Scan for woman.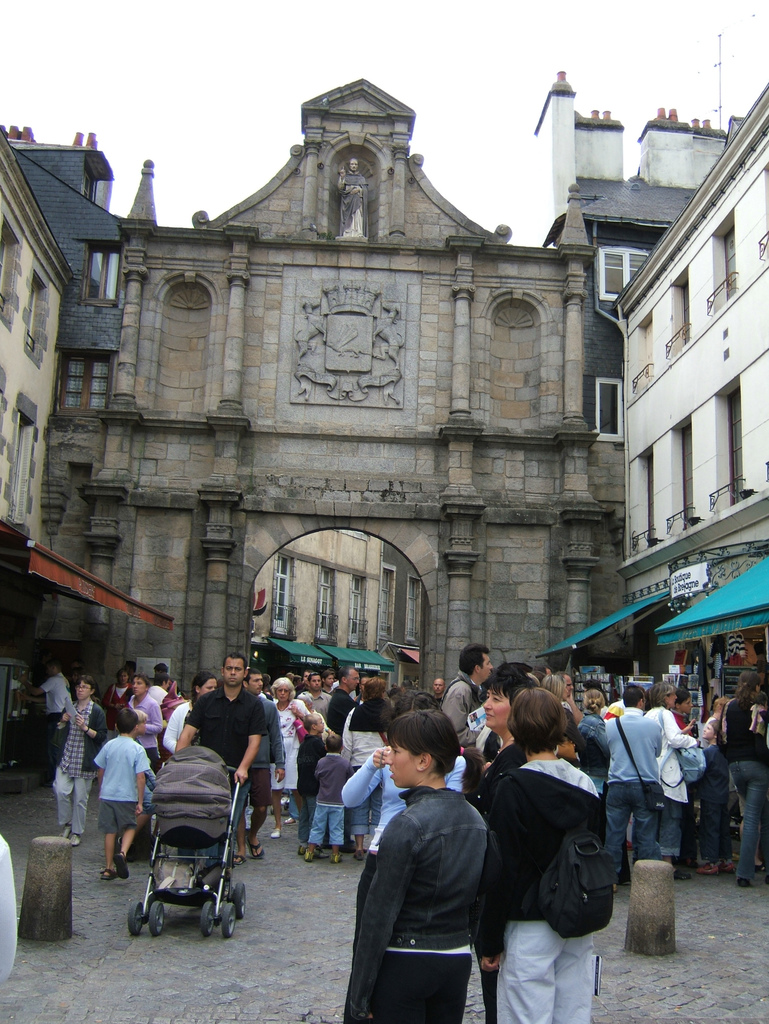
Scan result: crop(486, 684, 603, 1023).
